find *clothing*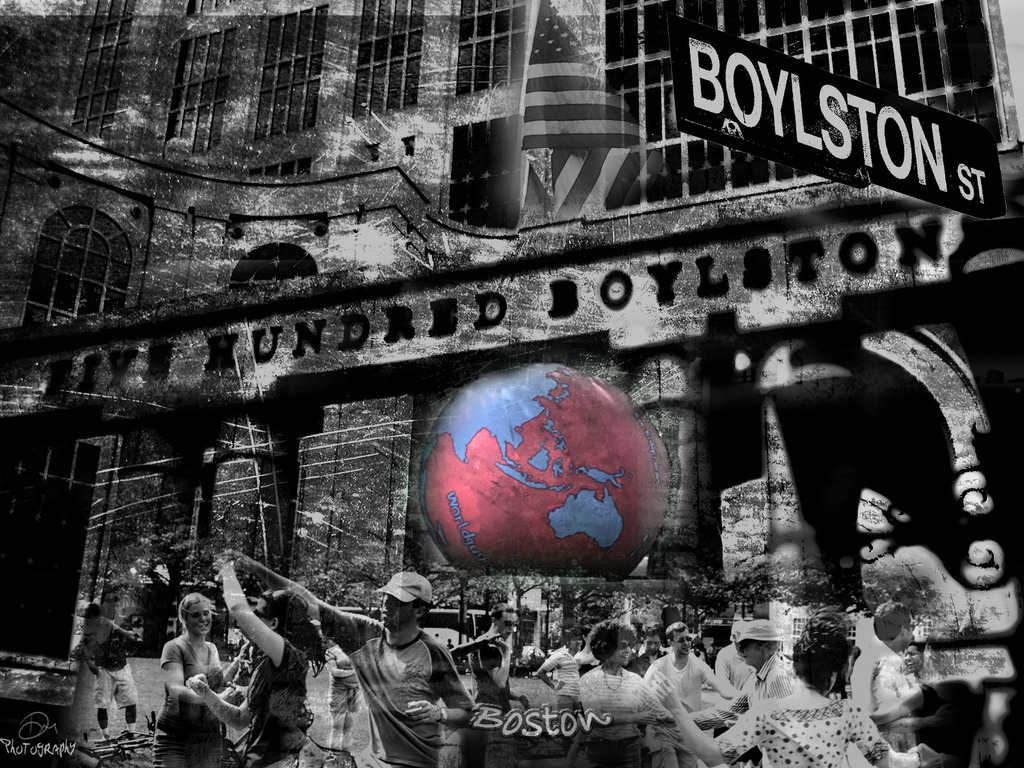
{"left": 472, "top": 623, "right": 505, "bottom": 712}
